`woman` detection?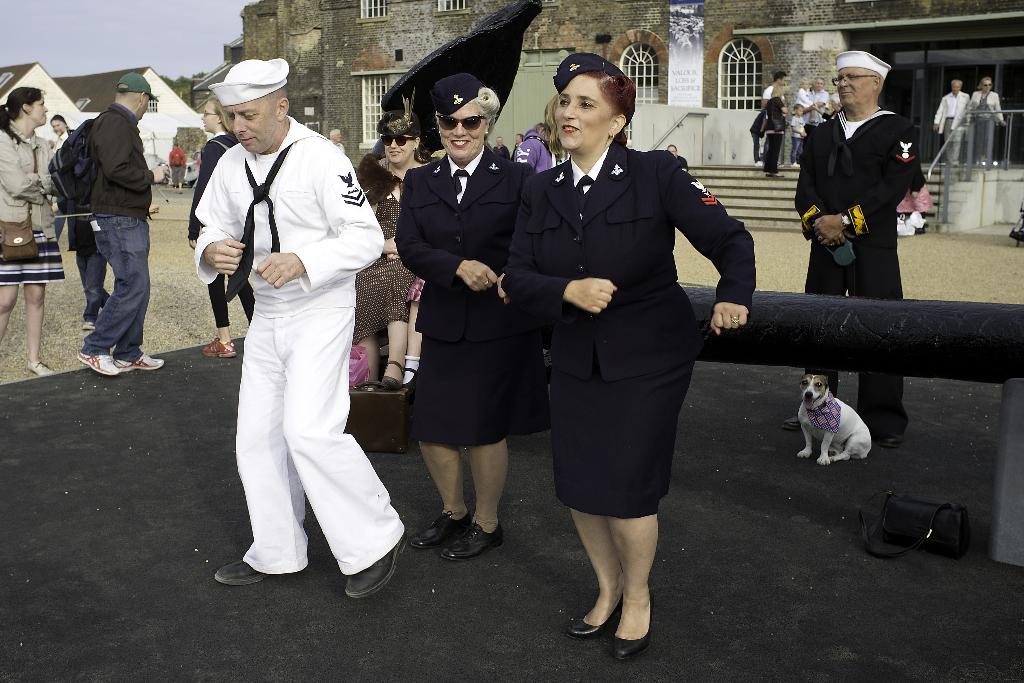
[left=964, top=76, right=1009, bottom=167]
